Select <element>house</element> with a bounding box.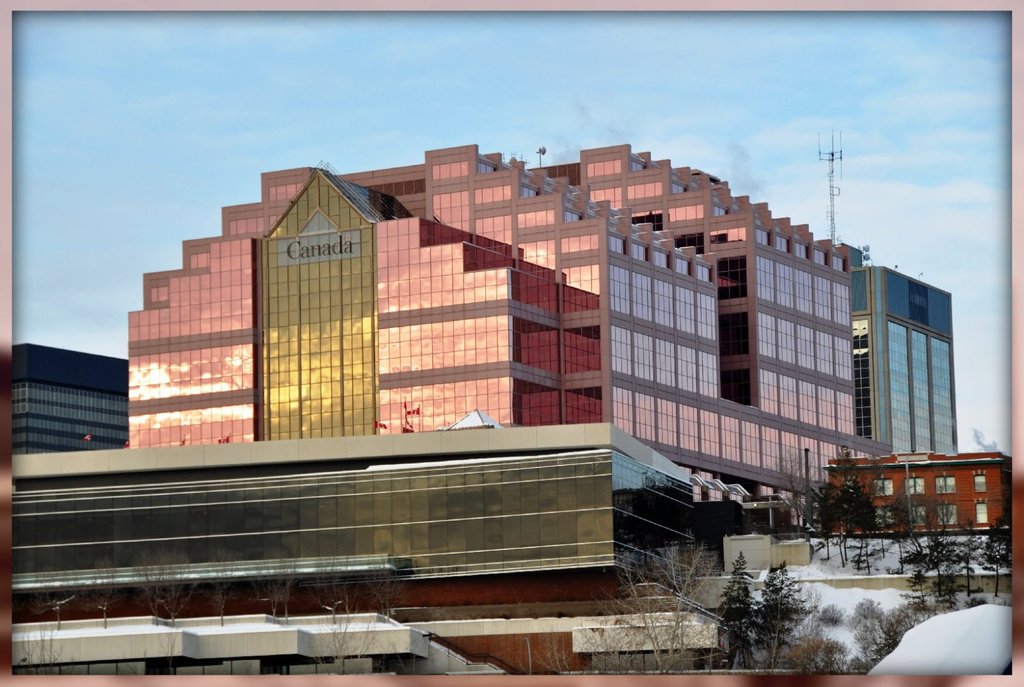
[x1=4, y1=418, x2=696, y2=678].
